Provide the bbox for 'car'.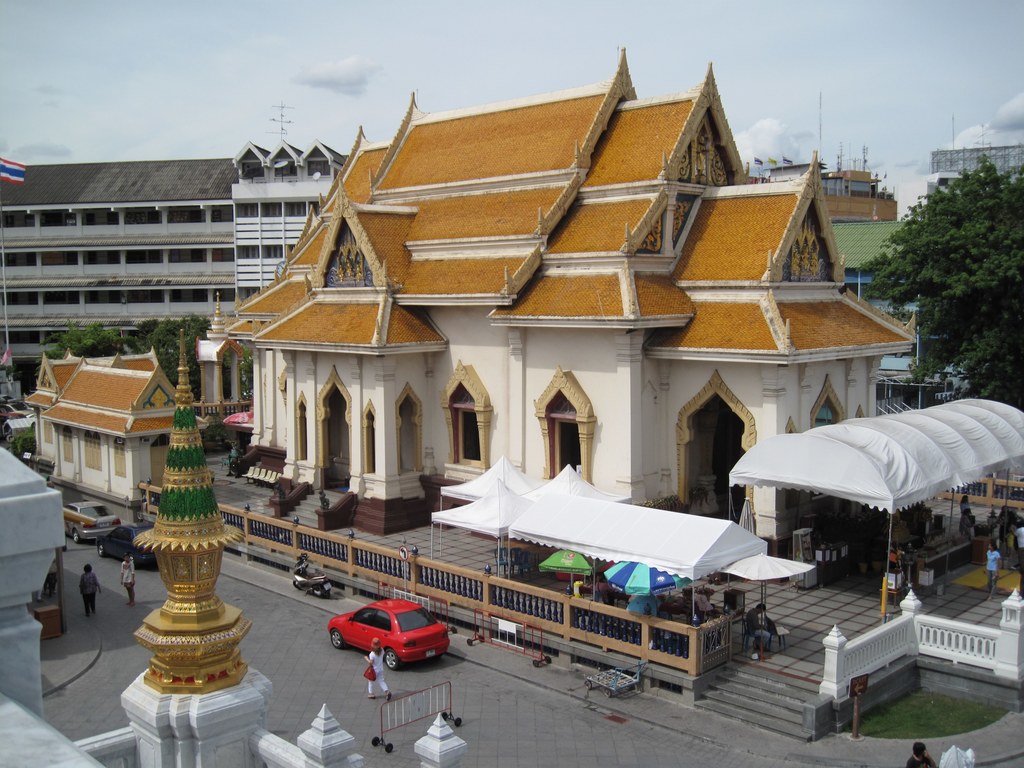
(328, 595, 452, 669).
